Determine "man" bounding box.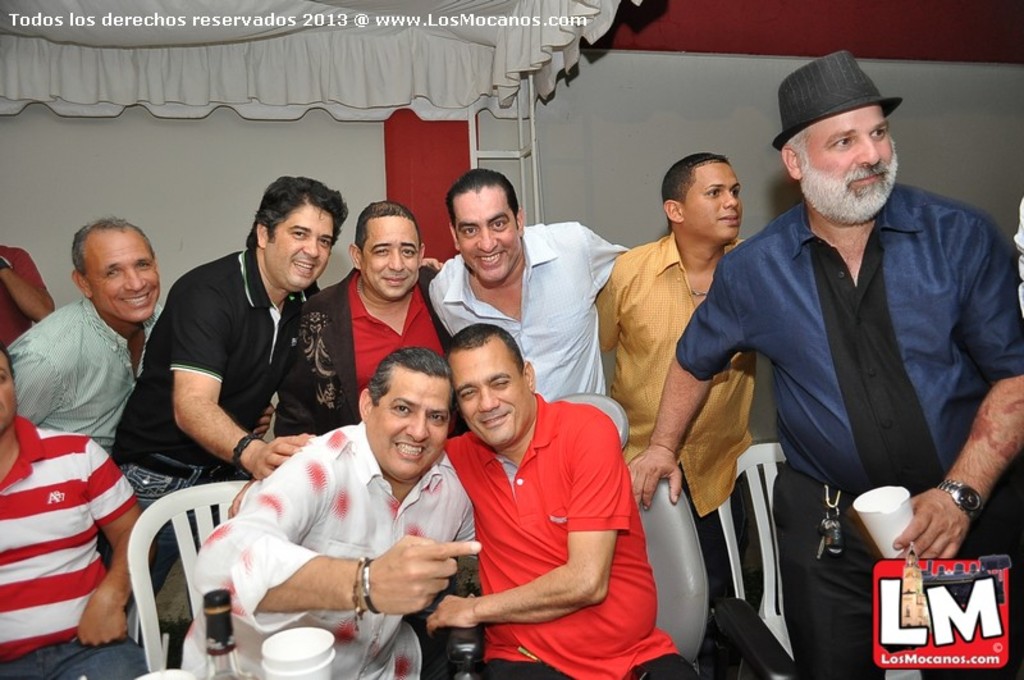
Determined: {"left": 700, "top": 60, "right": 1007, "bottom": 639}.
